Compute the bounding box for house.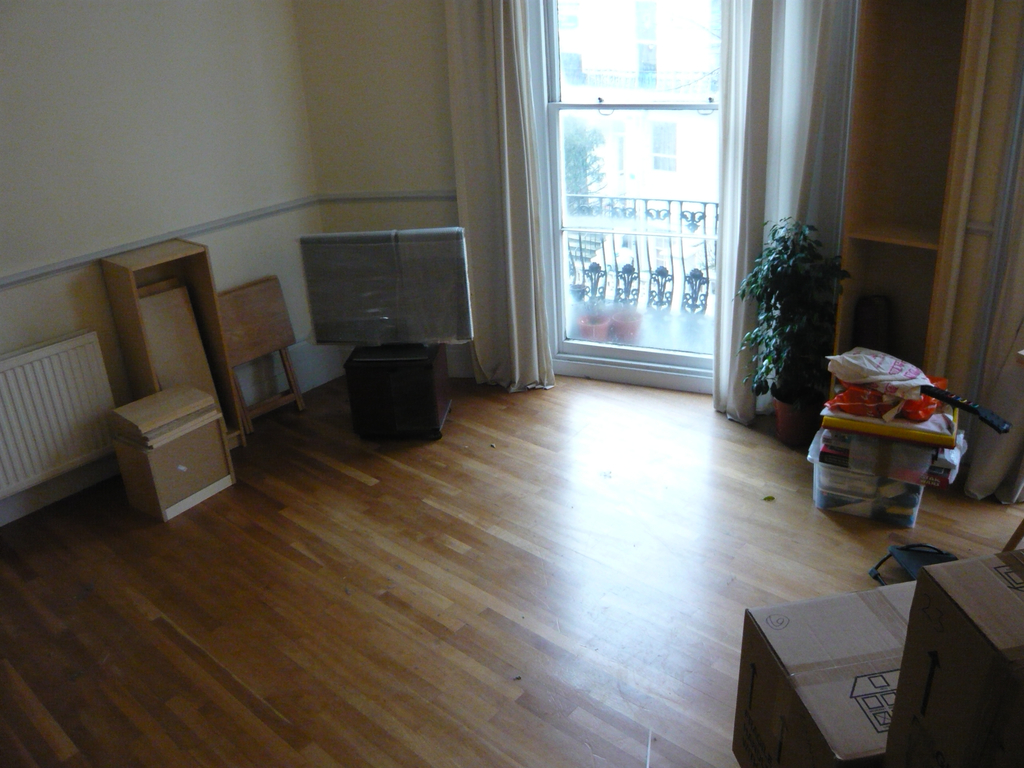
crop(554, 0, 725, 219).
